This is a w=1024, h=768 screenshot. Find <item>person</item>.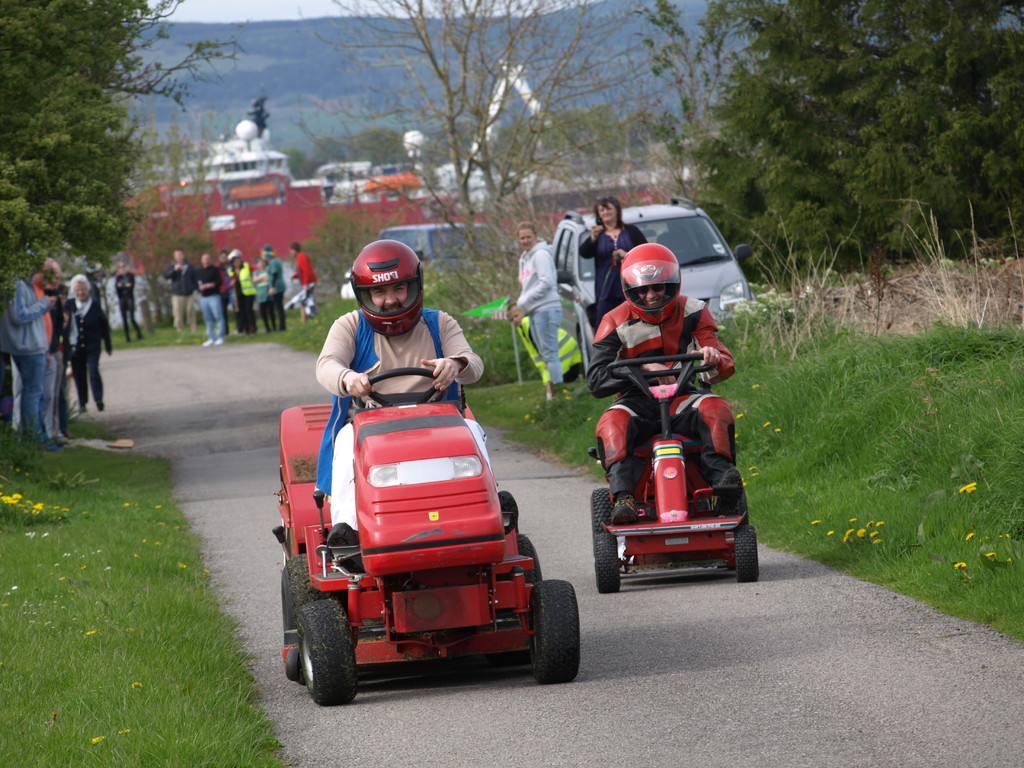
Bounding box: [288,238,317,317].
